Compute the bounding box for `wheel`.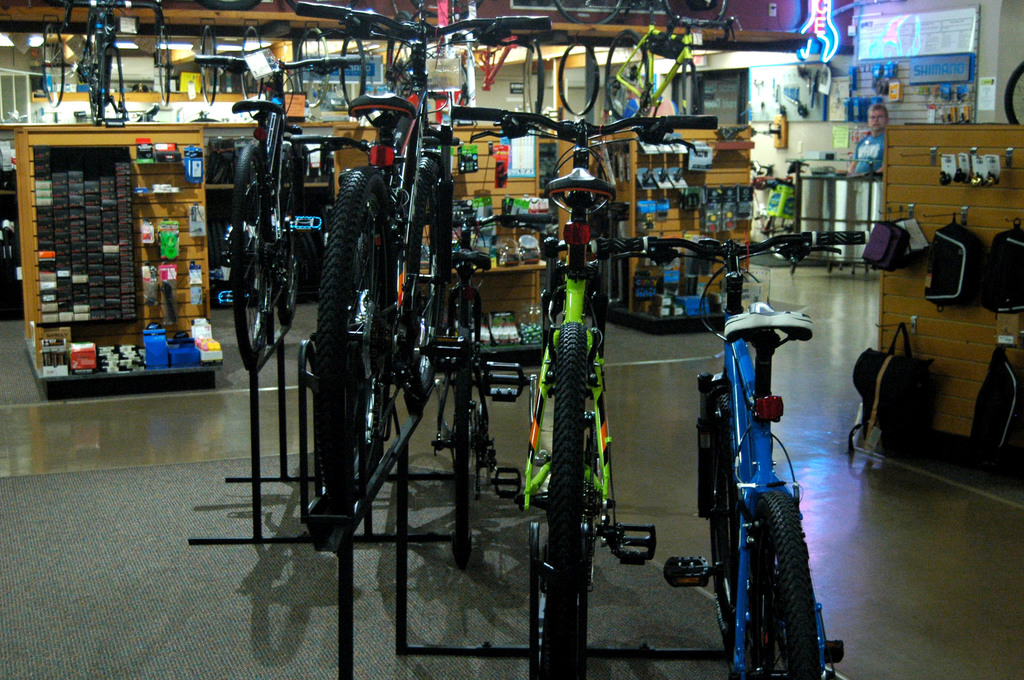
x1=387, y1=9, x2=419, y2=101.
